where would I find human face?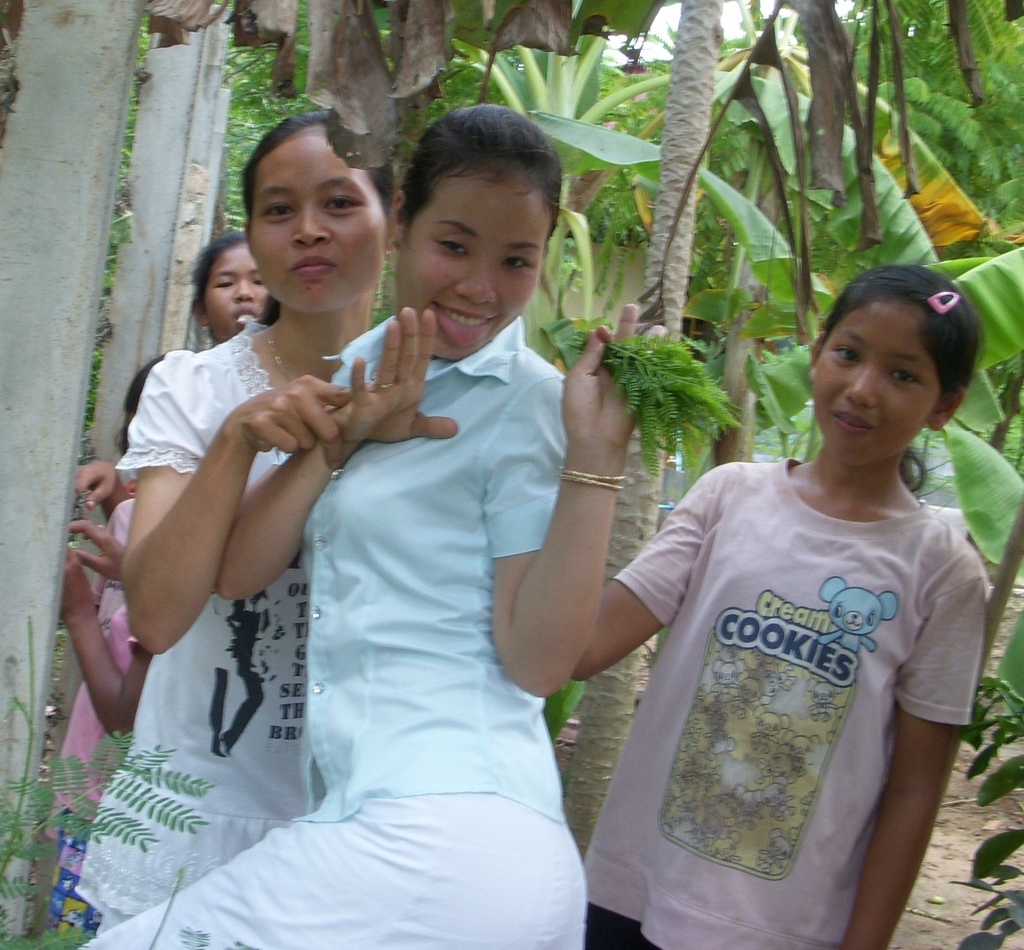
At 402/170/551/361.
